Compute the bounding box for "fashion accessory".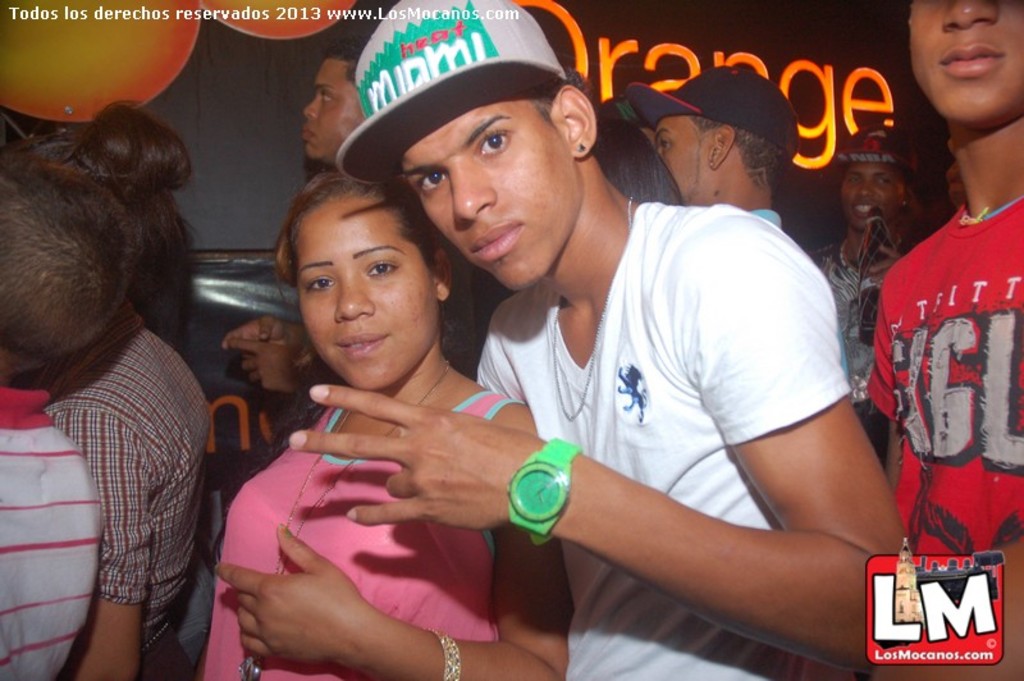
x1=552, y1=193, x2=634, y2=420.
